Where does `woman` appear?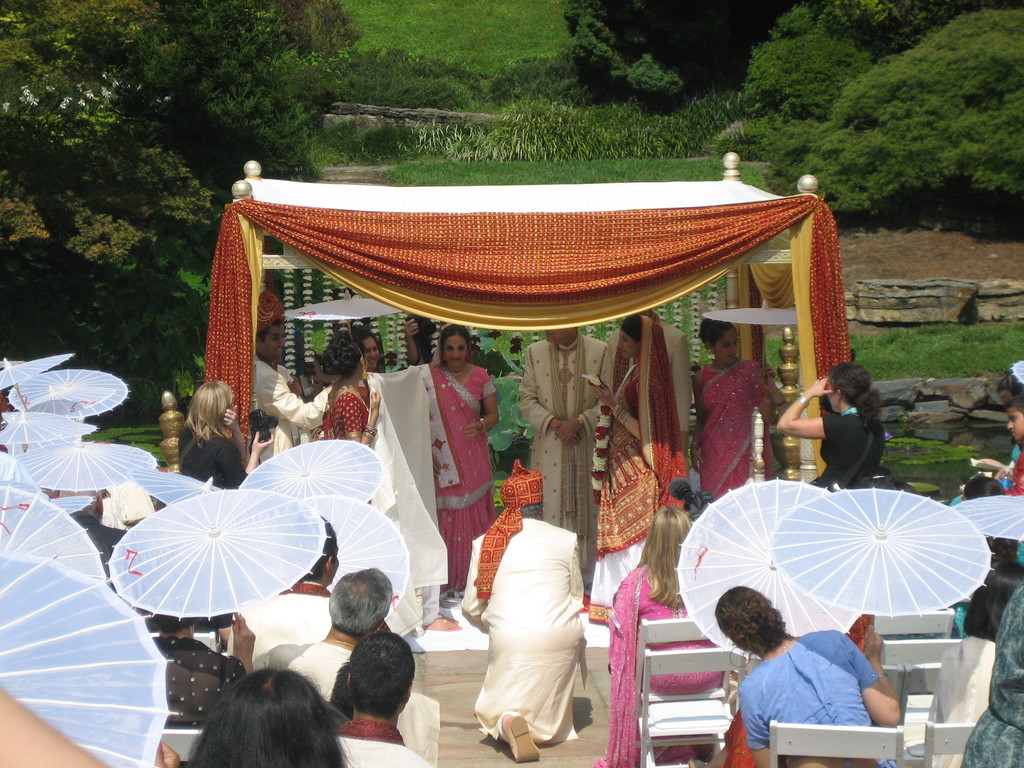
Appears at <region>923, 564, 1022, 767</region>.
